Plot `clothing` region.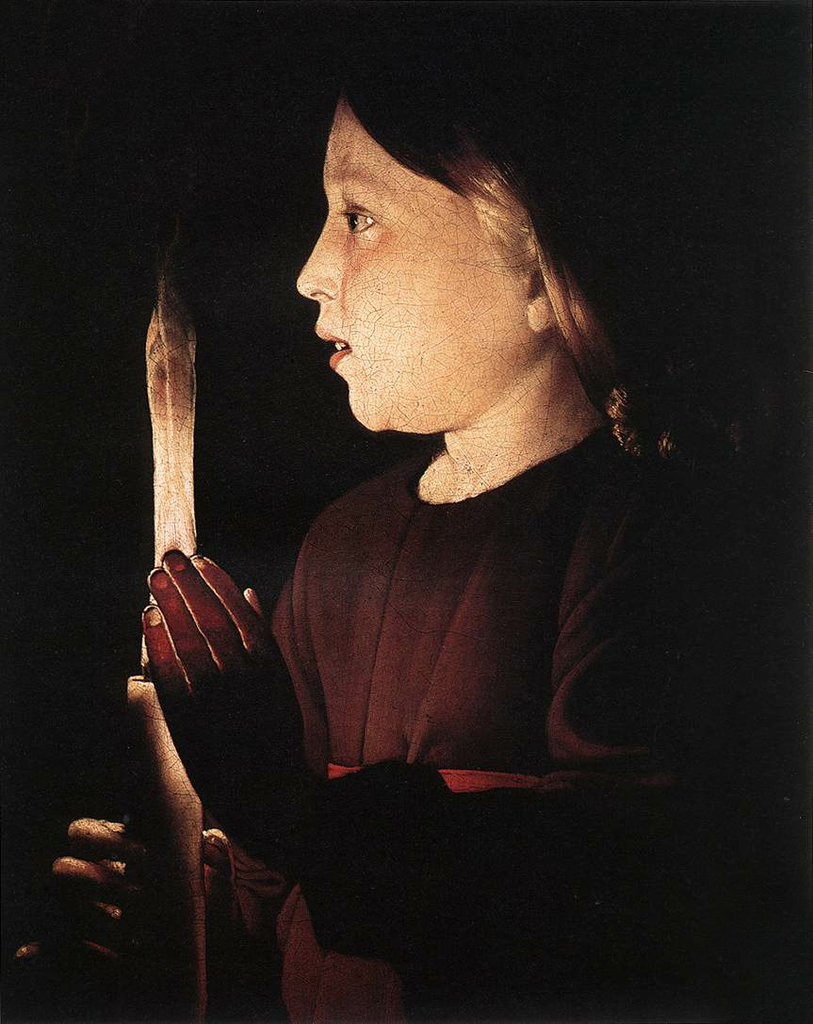
Plotted at pyautogui.locateOnScreen(203, 443, 812, 1021).
